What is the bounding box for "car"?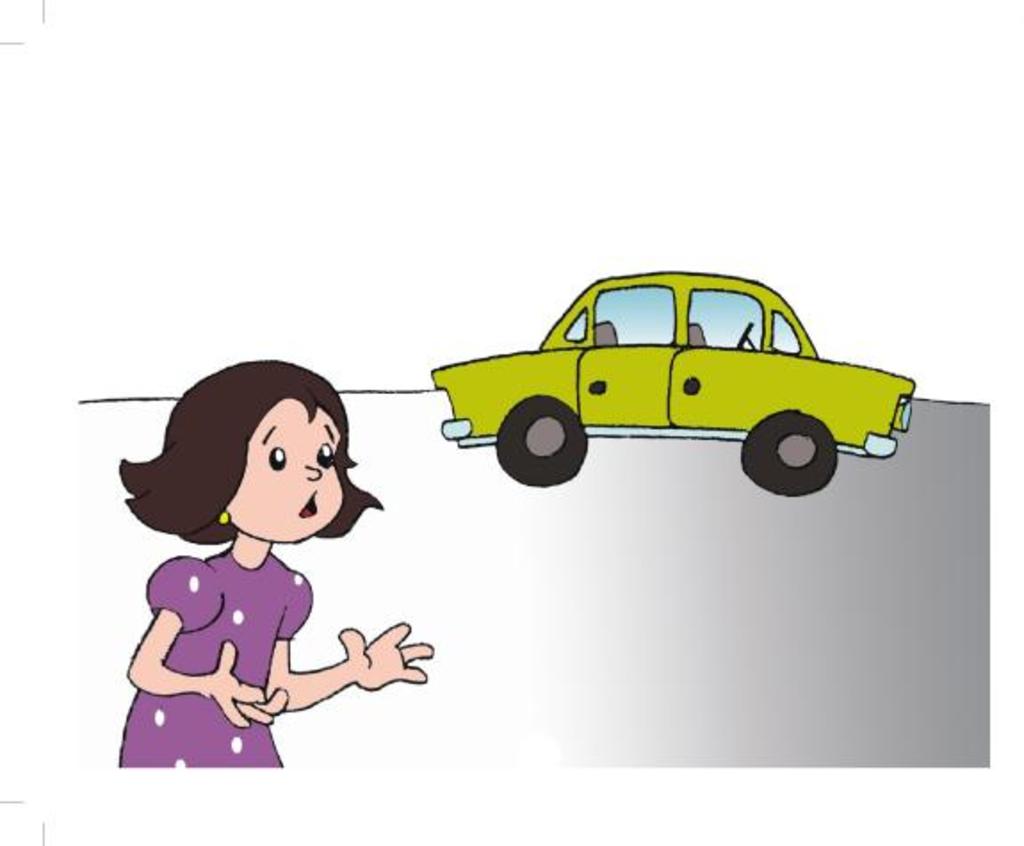
select_region(431, 269, 915, 499).
